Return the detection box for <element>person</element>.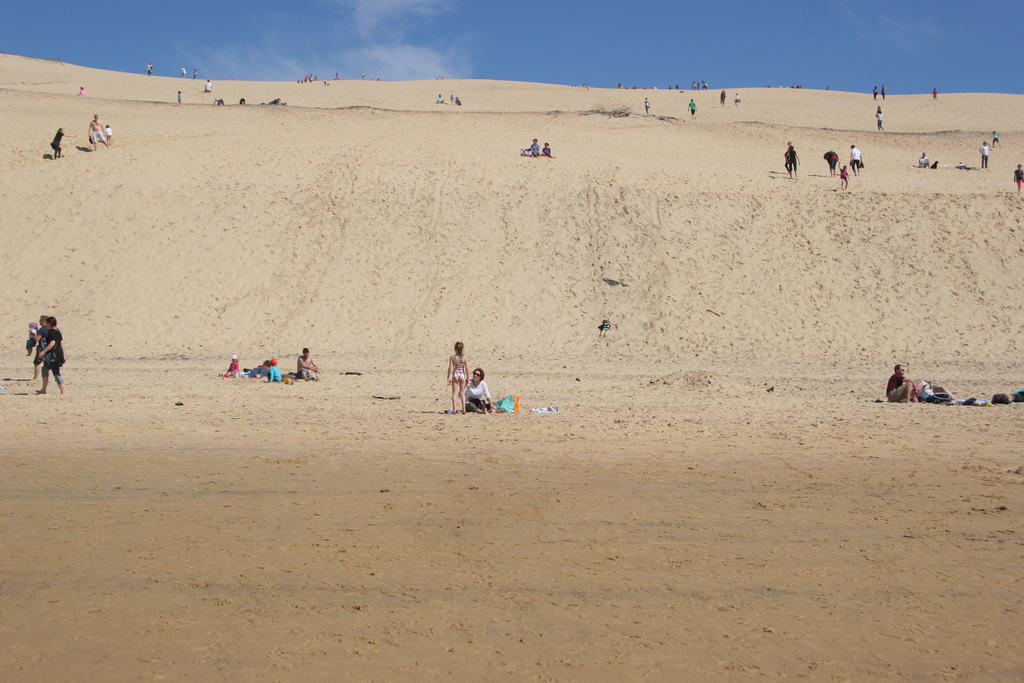
pyautogui.locateOnScreen(29, 313, 44, 380).
